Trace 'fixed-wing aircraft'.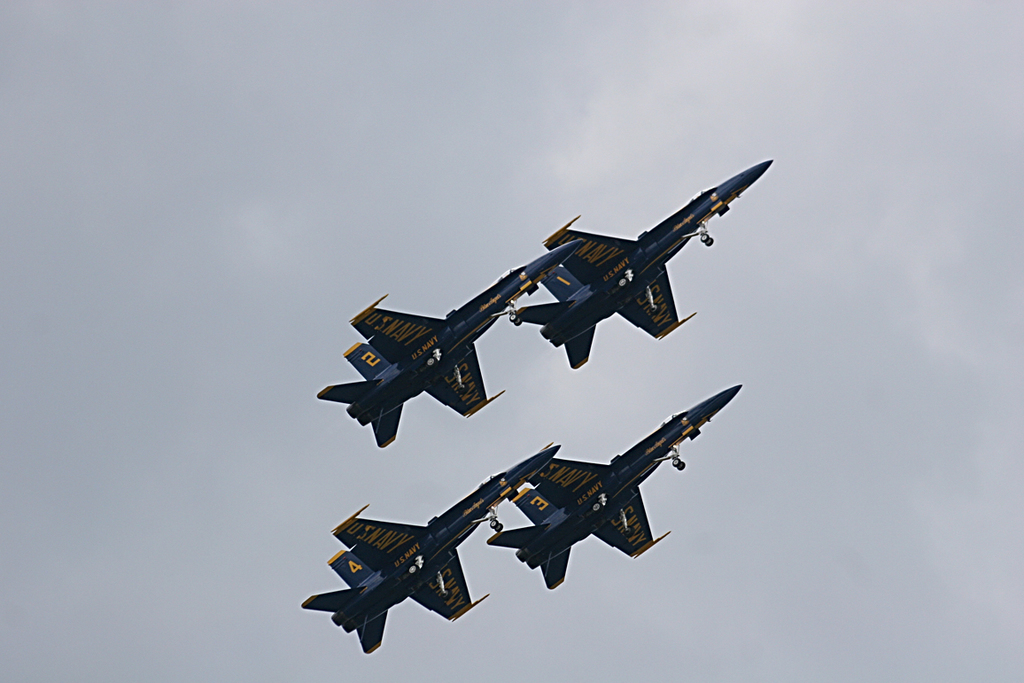
Traced to BBox(505, 159, 780, 373).
